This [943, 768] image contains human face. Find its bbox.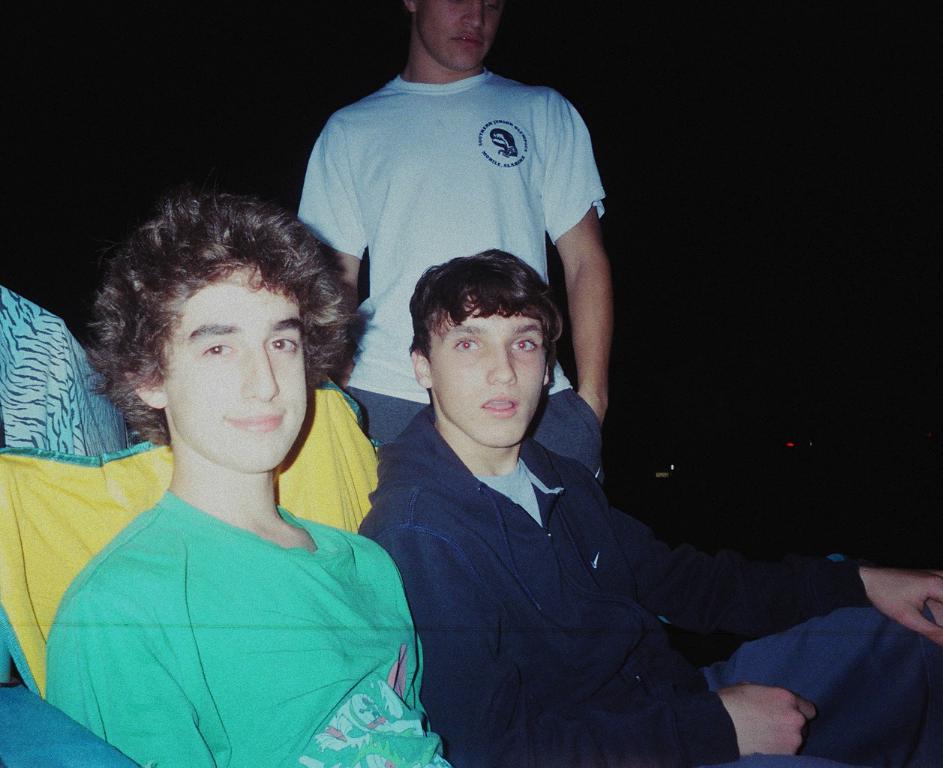
163:268:307:471.
